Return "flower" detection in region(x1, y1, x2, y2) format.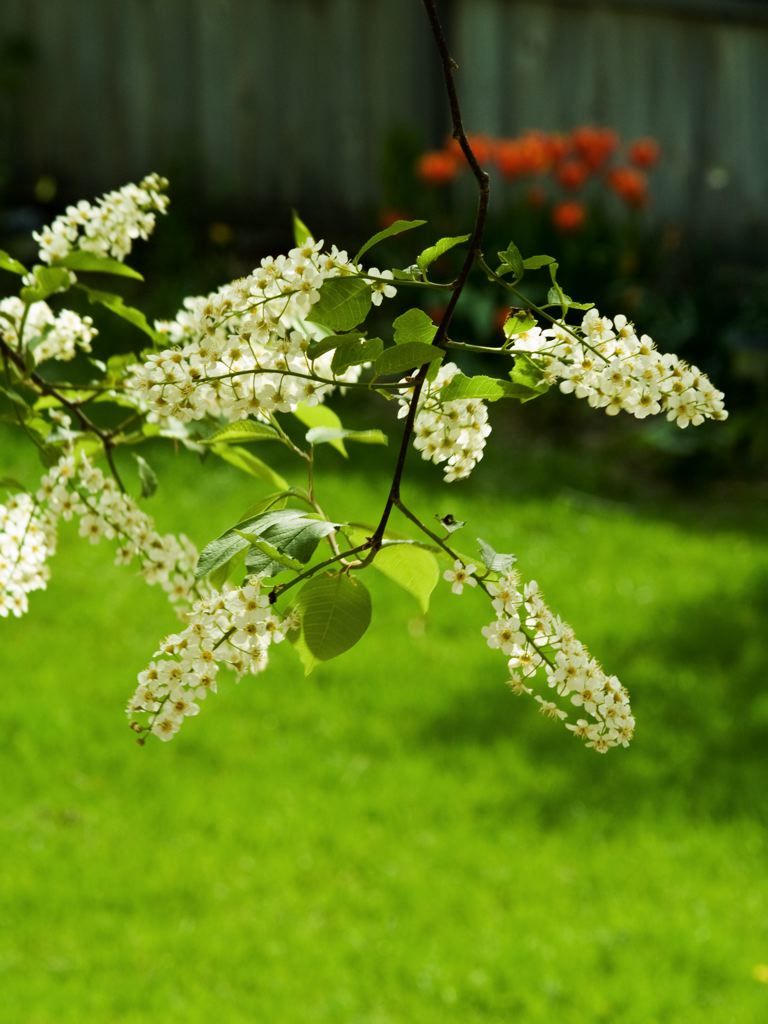
region(448, 551, 650, 760).
